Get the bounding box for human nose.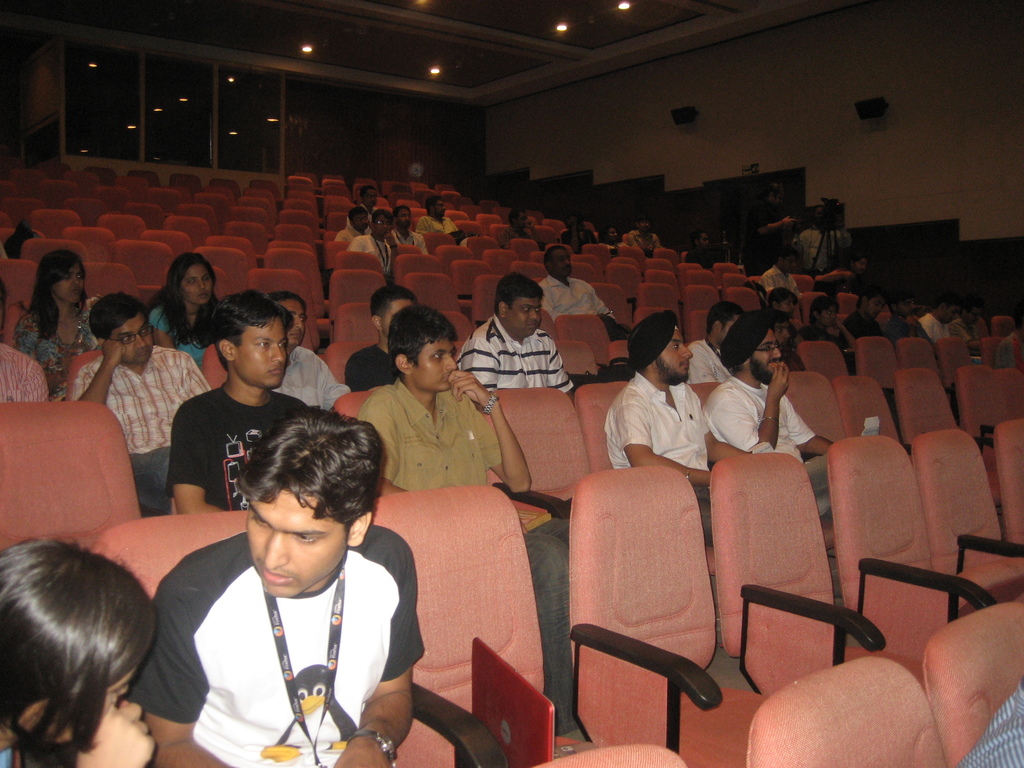
pyautogui.locateOnScreen(783, 330, 791, 338).
